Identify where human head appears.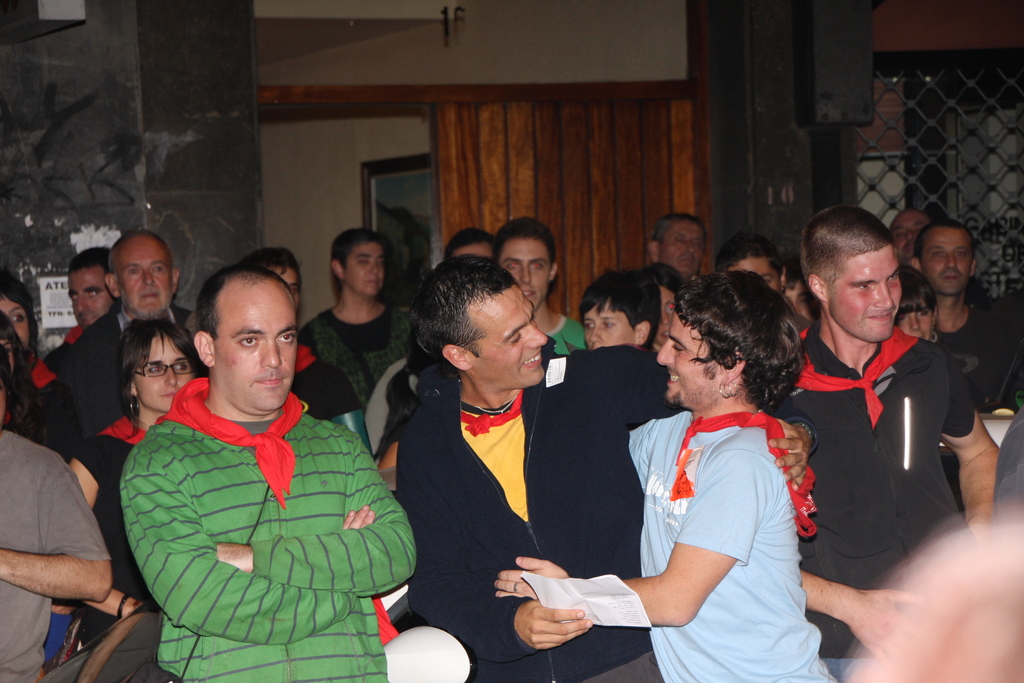
Appears at box(330, 229, 390, 298).
